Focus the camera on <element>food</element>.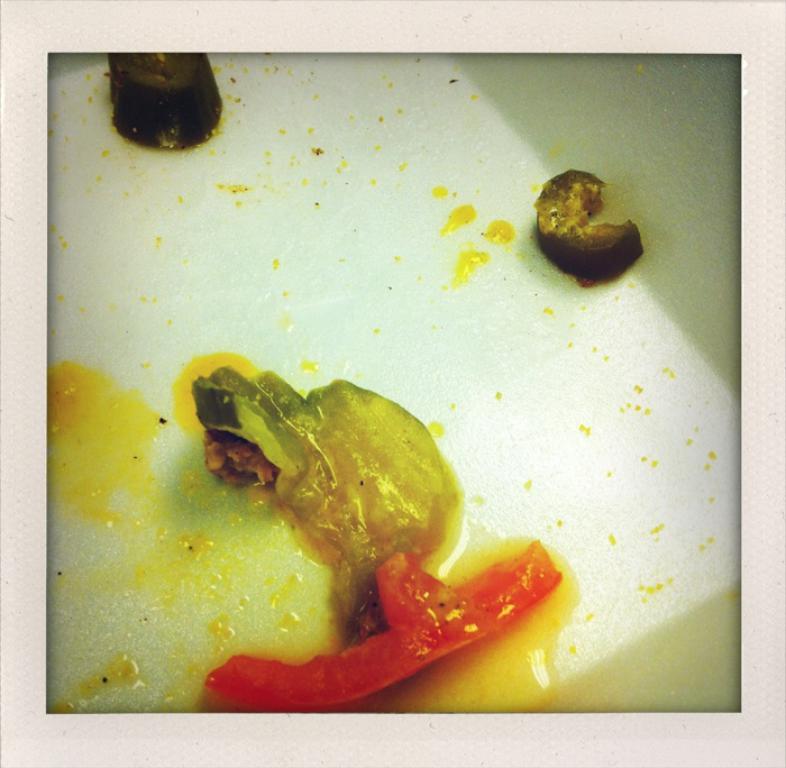
Focus region: Rect(204, 540, 561, 713).
